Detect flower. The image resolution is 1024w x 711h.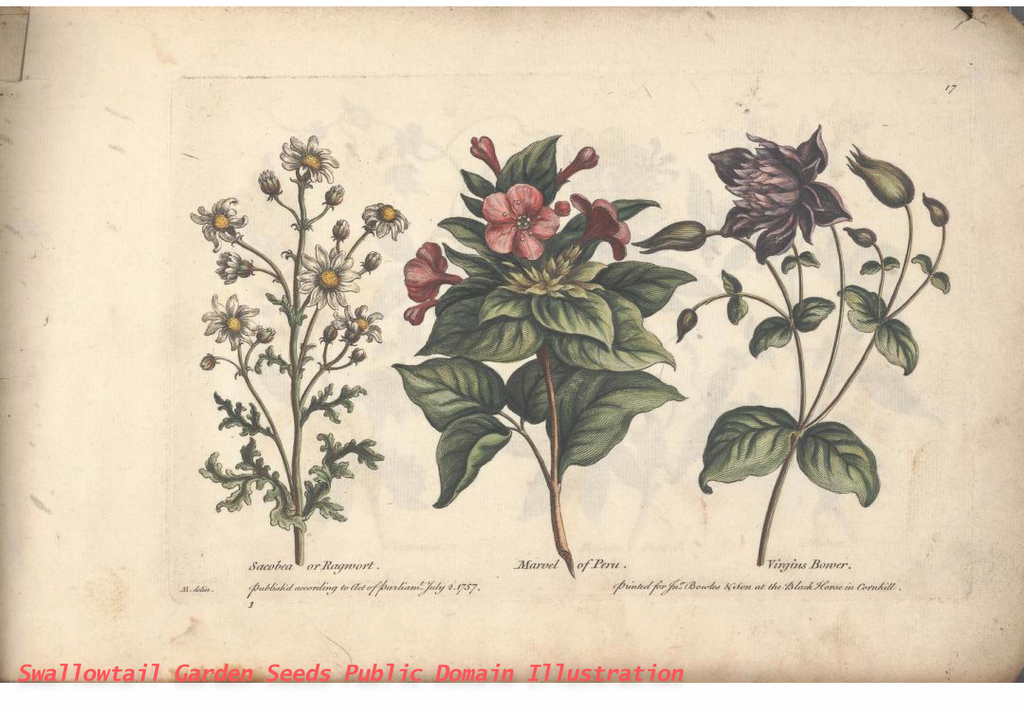
bbox(334, 307, 383, 346).
